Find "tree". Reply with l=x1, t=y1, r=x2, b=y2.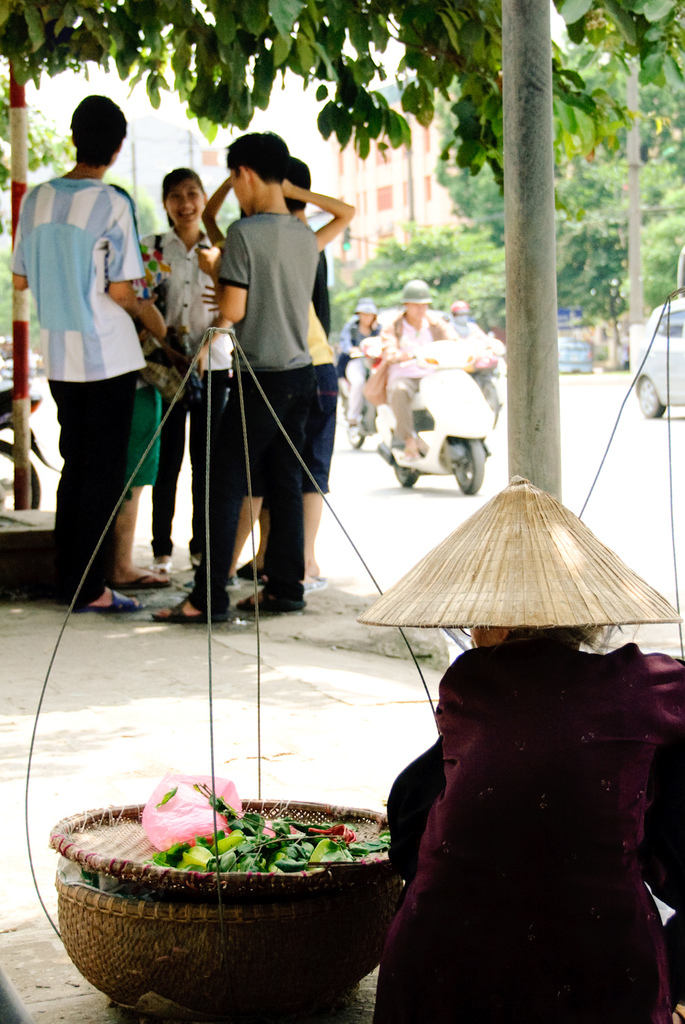
l=0, t=249, r=43, b=351.
